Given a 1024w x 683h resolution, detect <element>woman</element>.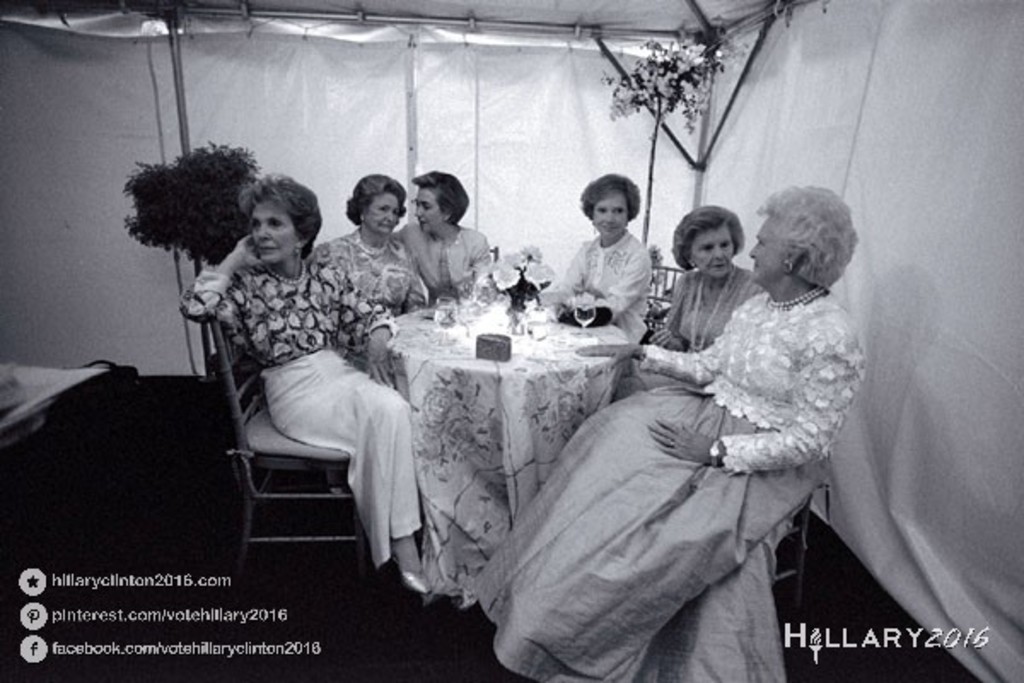
{"left": 176, "top": 174, "right": 430, "bottom": 591}.
